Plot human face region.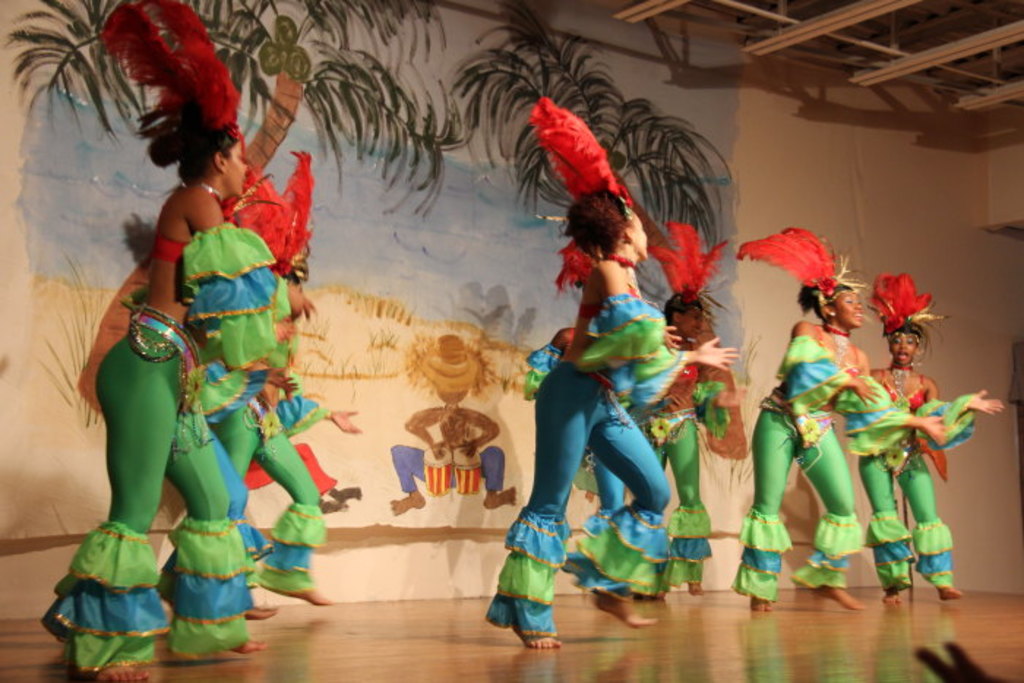
Plotted at 224/137/249/197.
